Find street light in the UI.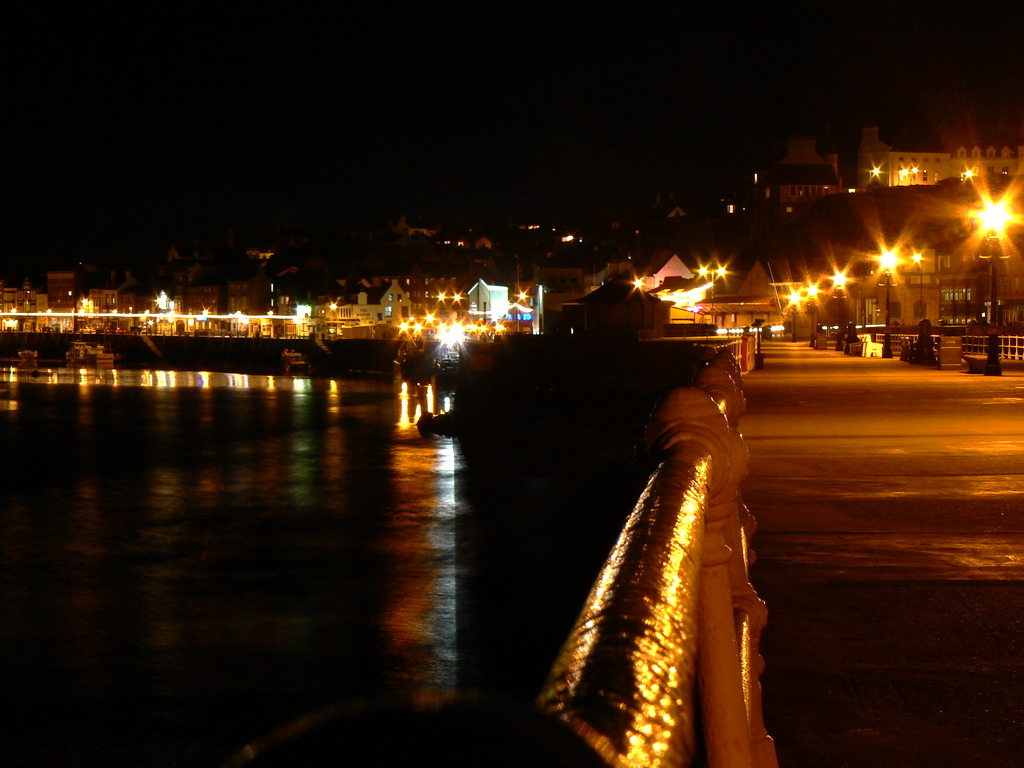
UI element at rect(696, 265, 727, 325).
